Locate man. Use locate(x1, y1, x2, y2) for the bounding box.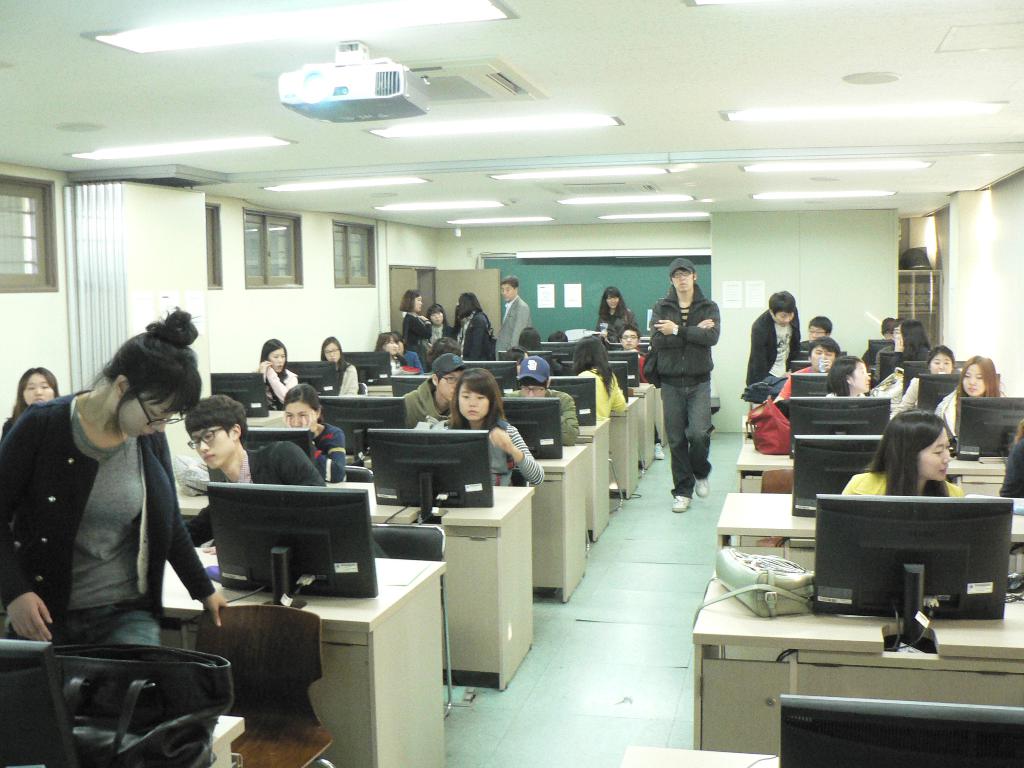
locate(858, 317, 893, 364).
